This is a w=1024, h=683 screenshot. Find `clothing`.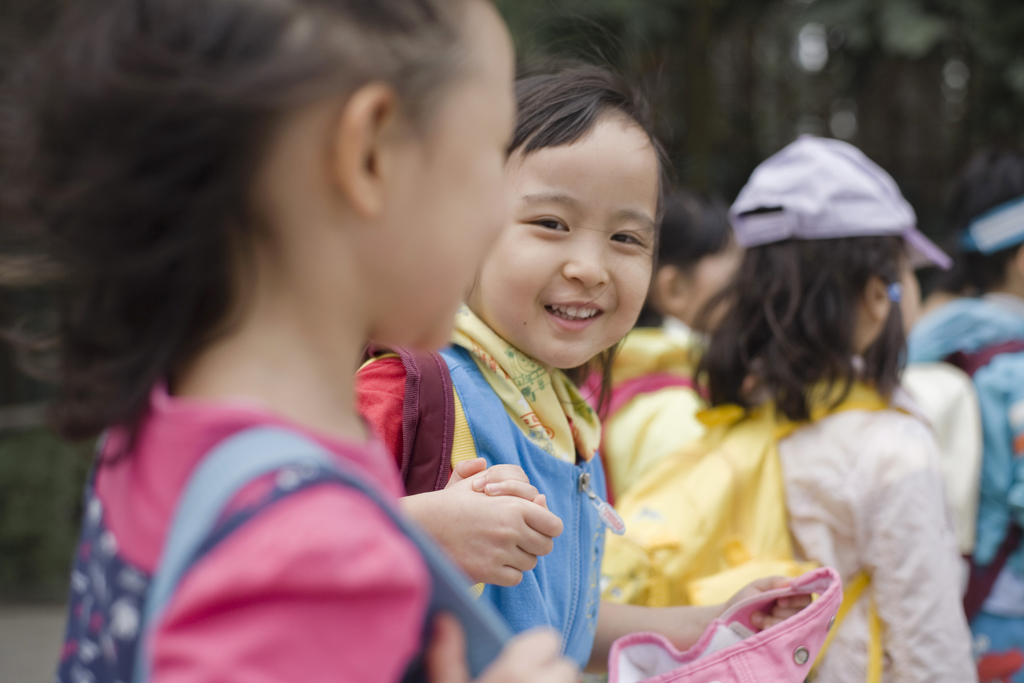
Bounding box: box(583, 355, 977, 682).
